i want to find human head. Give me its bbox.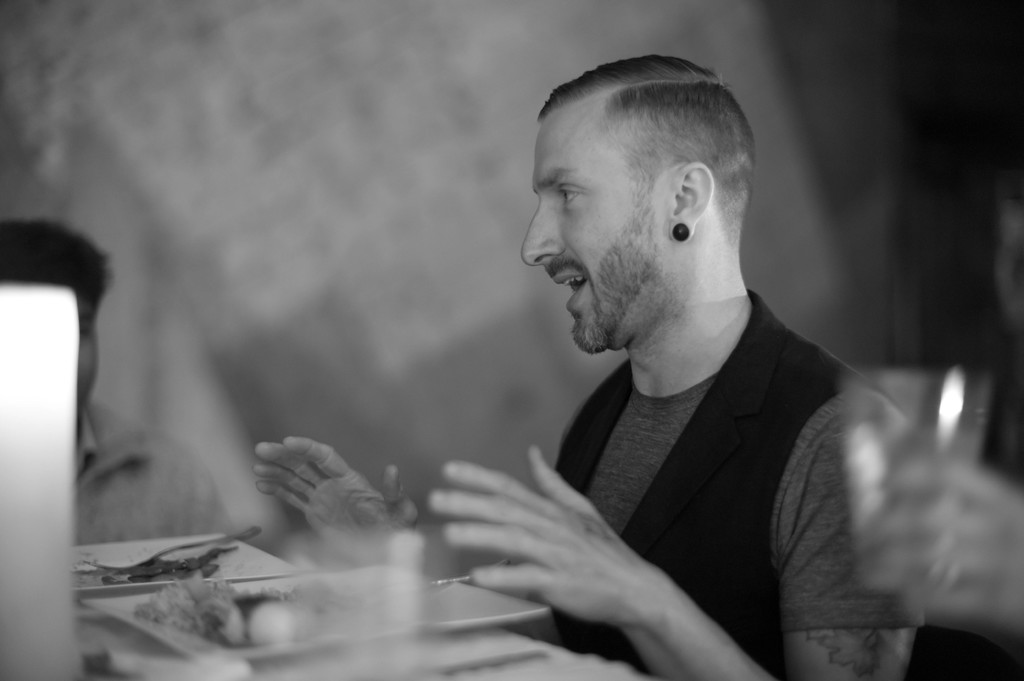
<box>529,48,761,312</box>.
